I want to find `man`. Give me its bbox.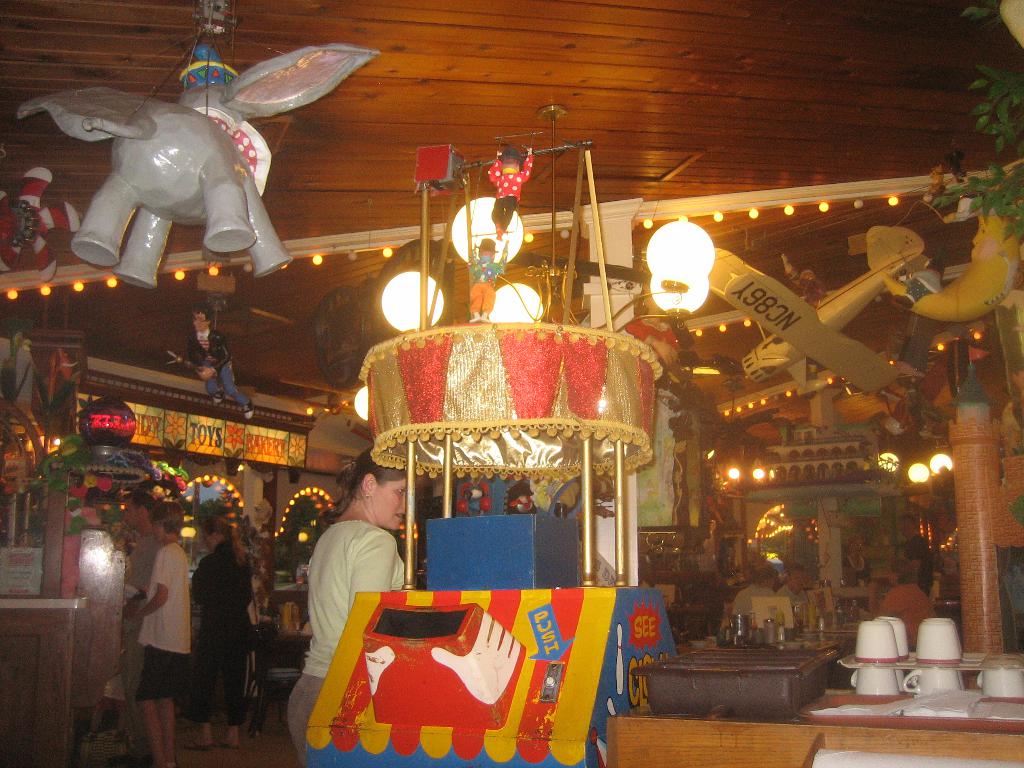
left=97, top=491, right=156, bottom=767.
